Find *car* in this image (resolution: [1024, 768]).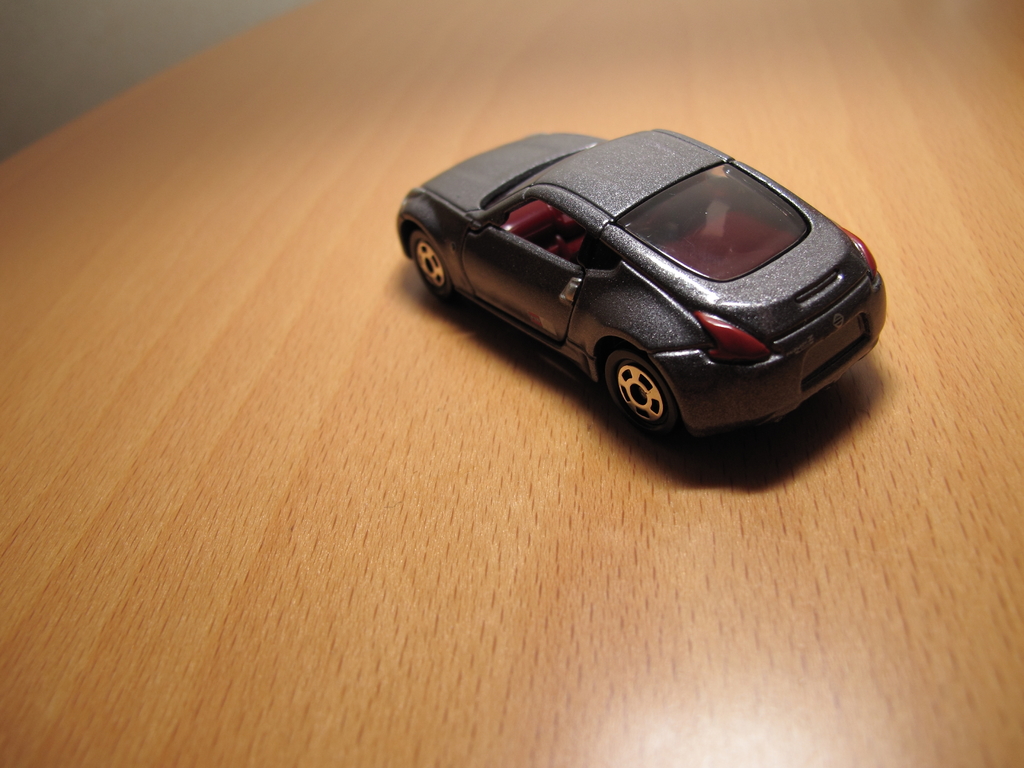
l=398, t=131, r=889, b=442.
